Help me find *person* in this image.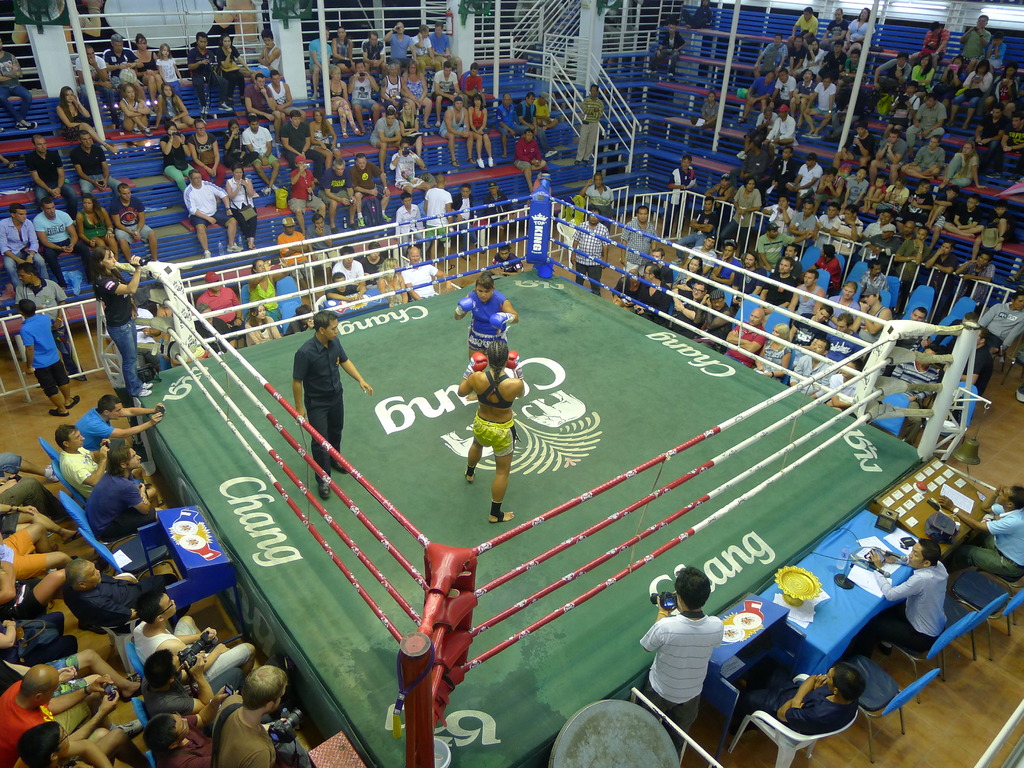
Found it: crop(689, 86, 712, 145).
